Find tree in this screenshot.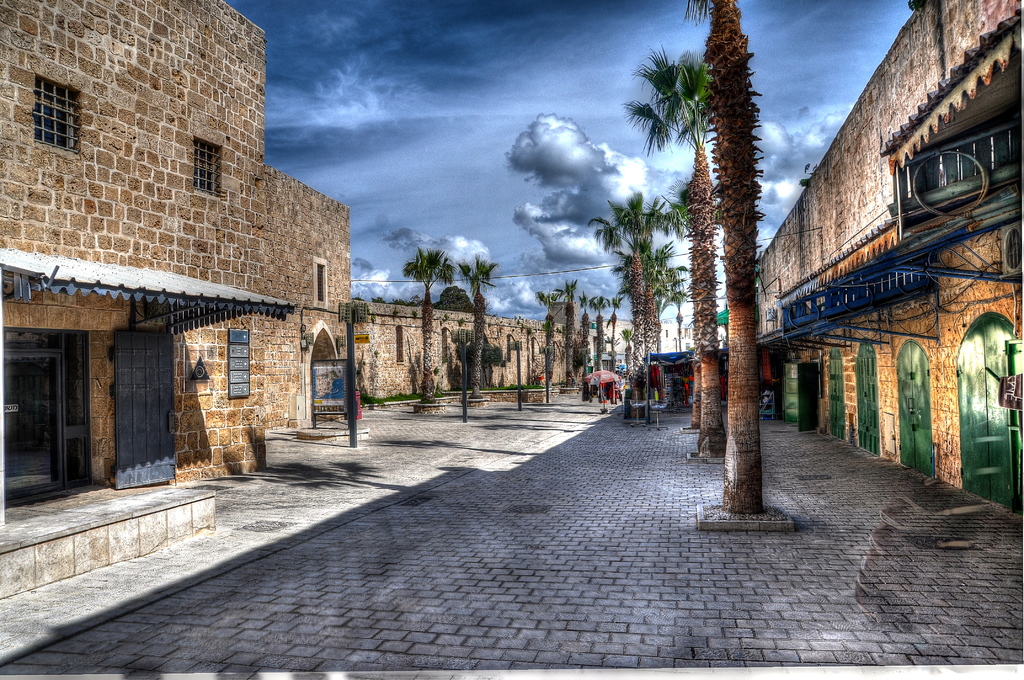
The bounding box for tree is bbox=(433, 285, 473, 312).
